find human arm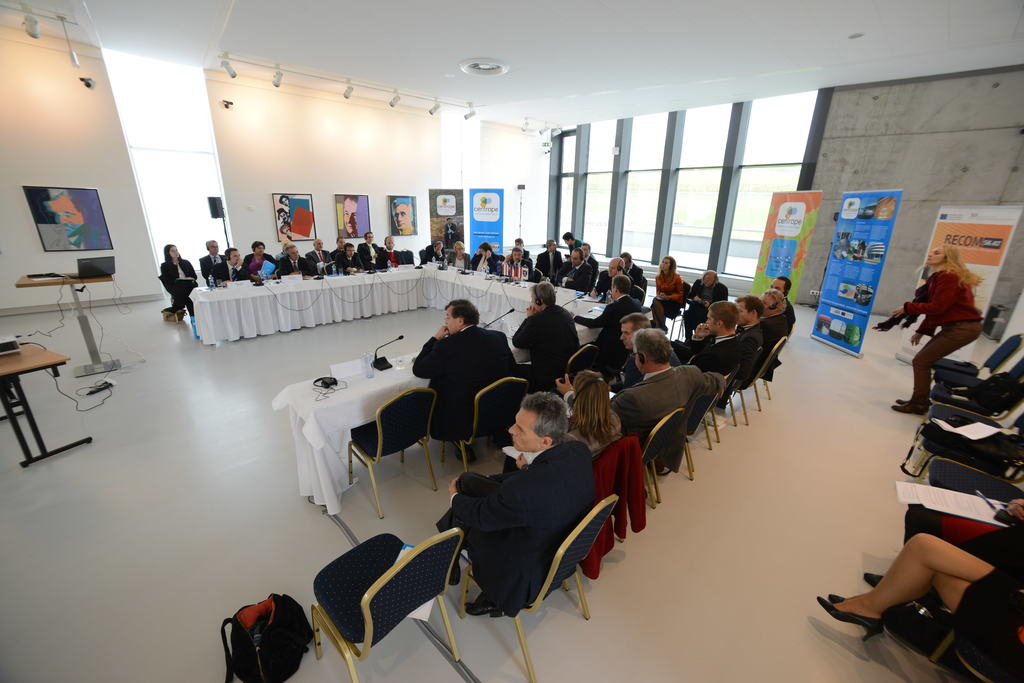
<region>289, 254, 314, 275</region>
